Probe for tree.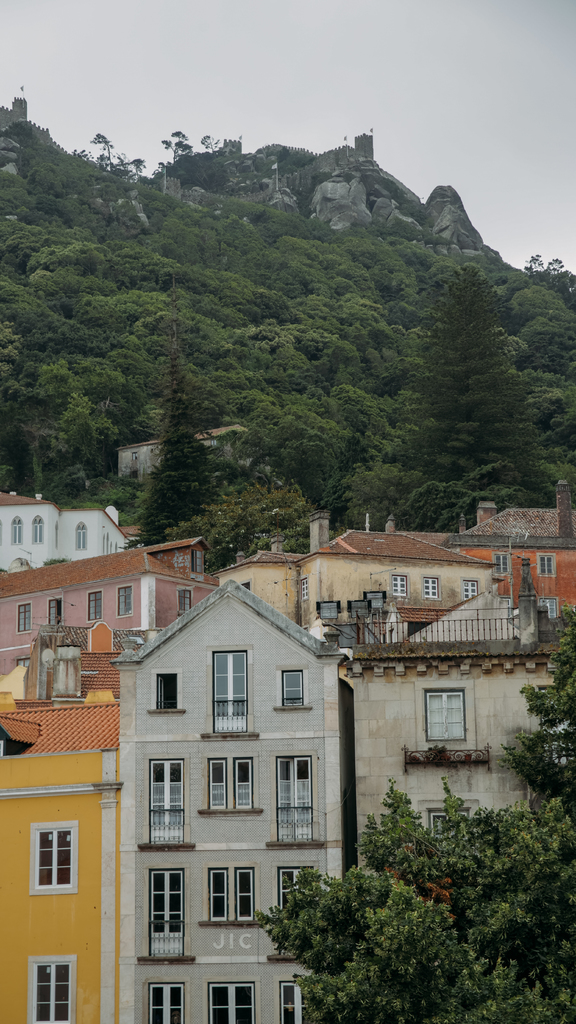
Probe result: x1=499, y1=600, x2=575, y2=812.
